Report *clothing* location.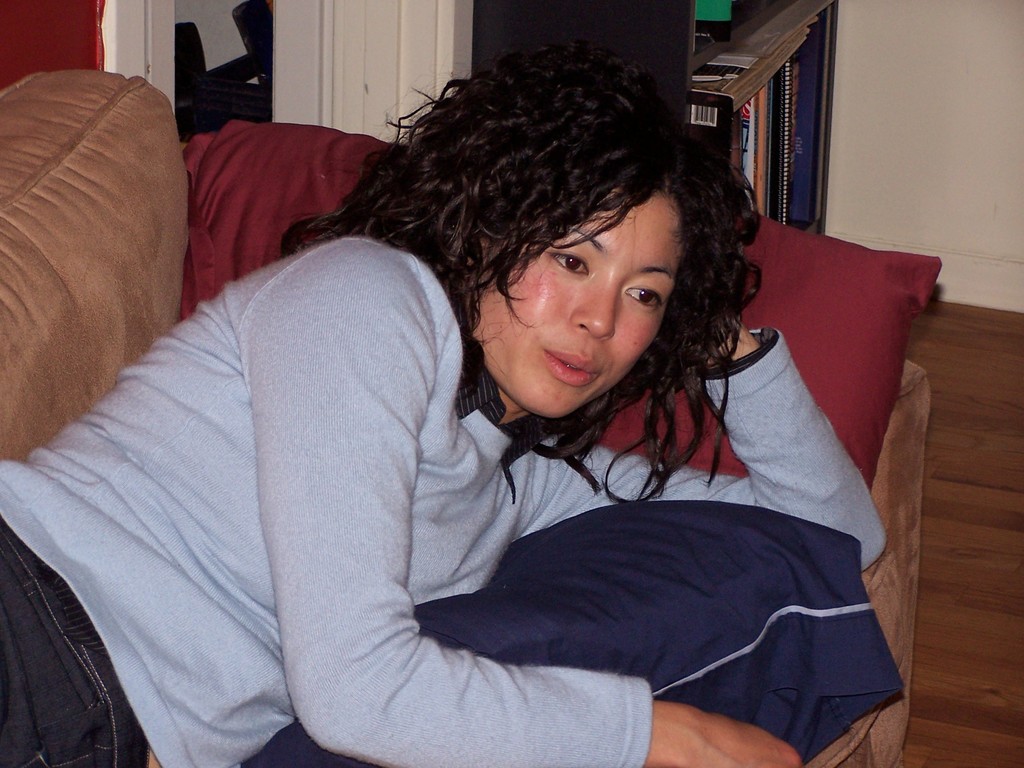
Report: left=0, top=235, right=889, bottom=767.
